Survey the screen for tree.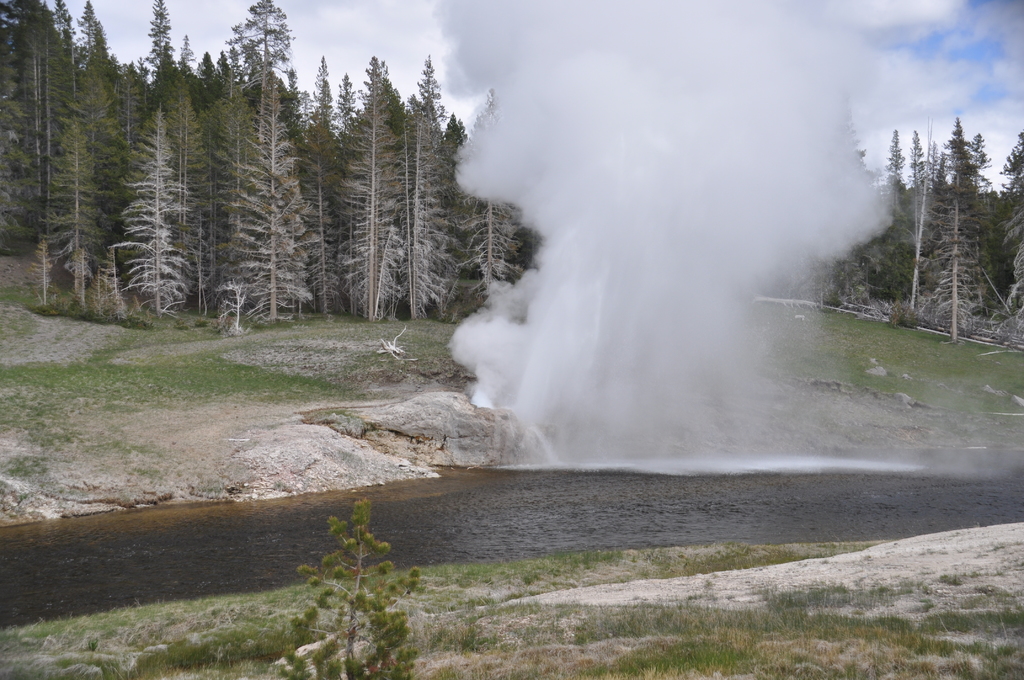
Survey found: rect(198, 52, 216, 103).
